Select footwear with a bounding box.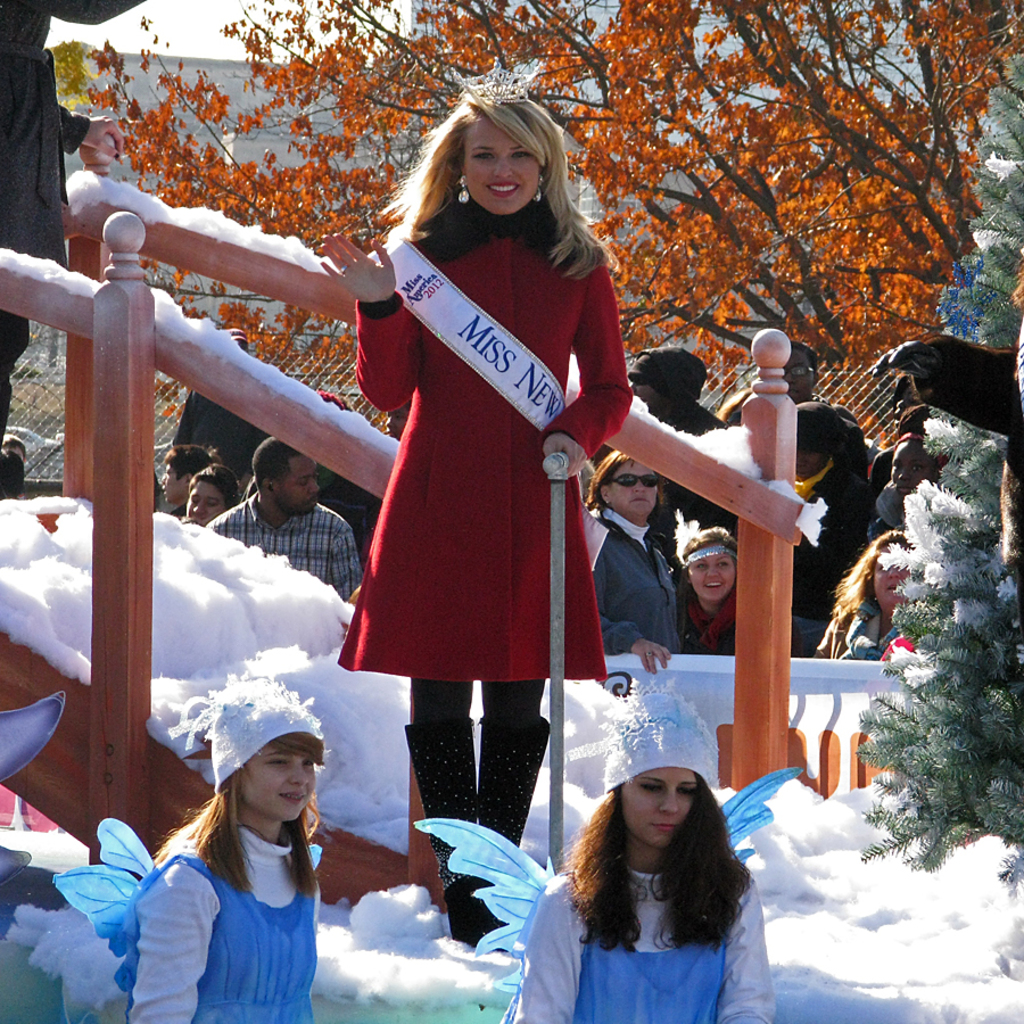
[404, 724, 511, 948].
